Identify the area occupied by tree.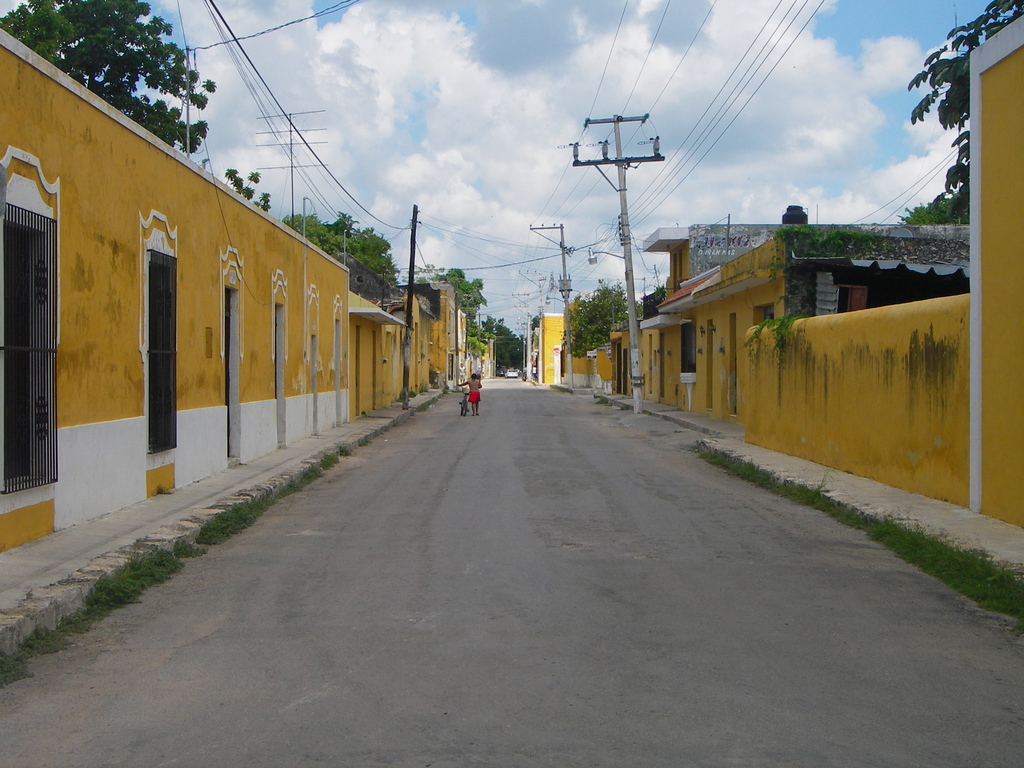
Area: bbox=[416, 261, 489, 328].
